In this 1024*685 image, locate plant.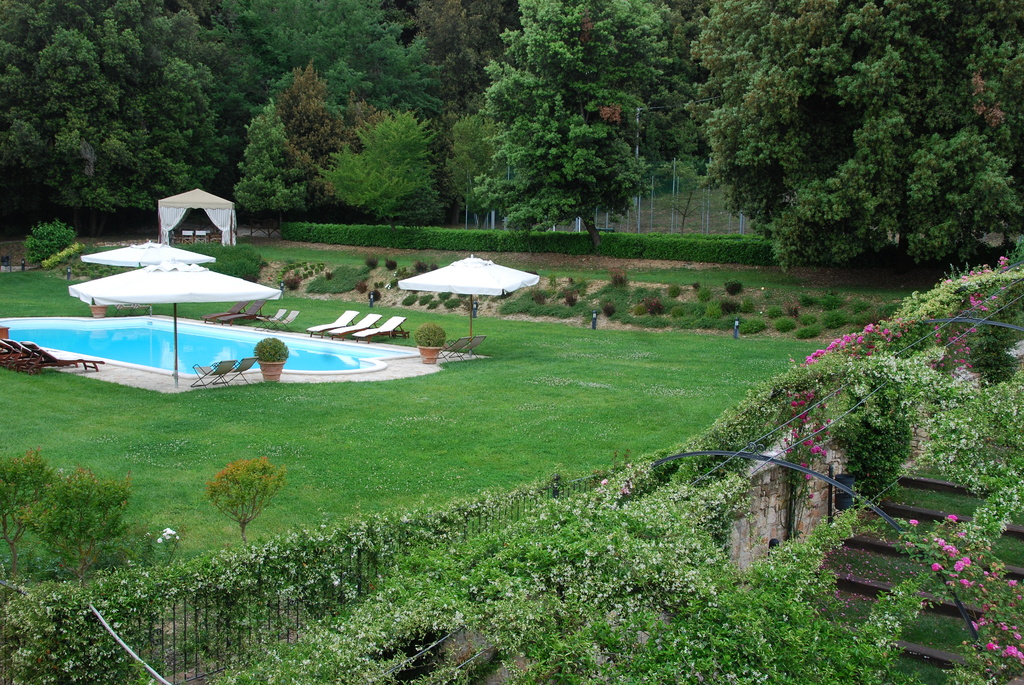
Bounding box: (560,284,577,300).
